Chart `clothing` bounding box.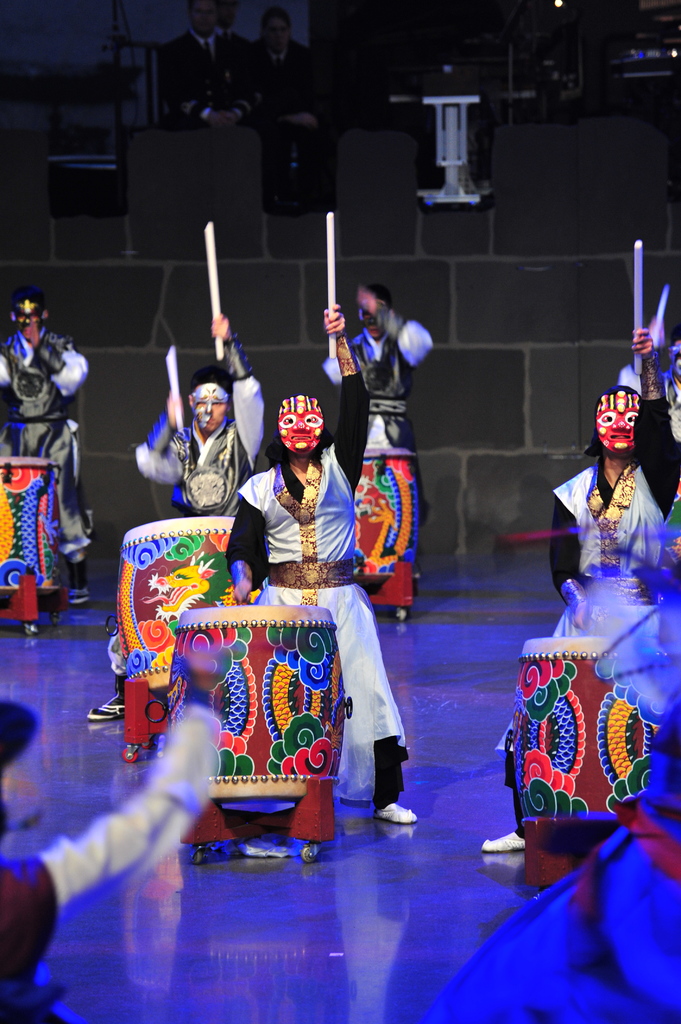
Charted: BBox(230, 334, 412, 803).
